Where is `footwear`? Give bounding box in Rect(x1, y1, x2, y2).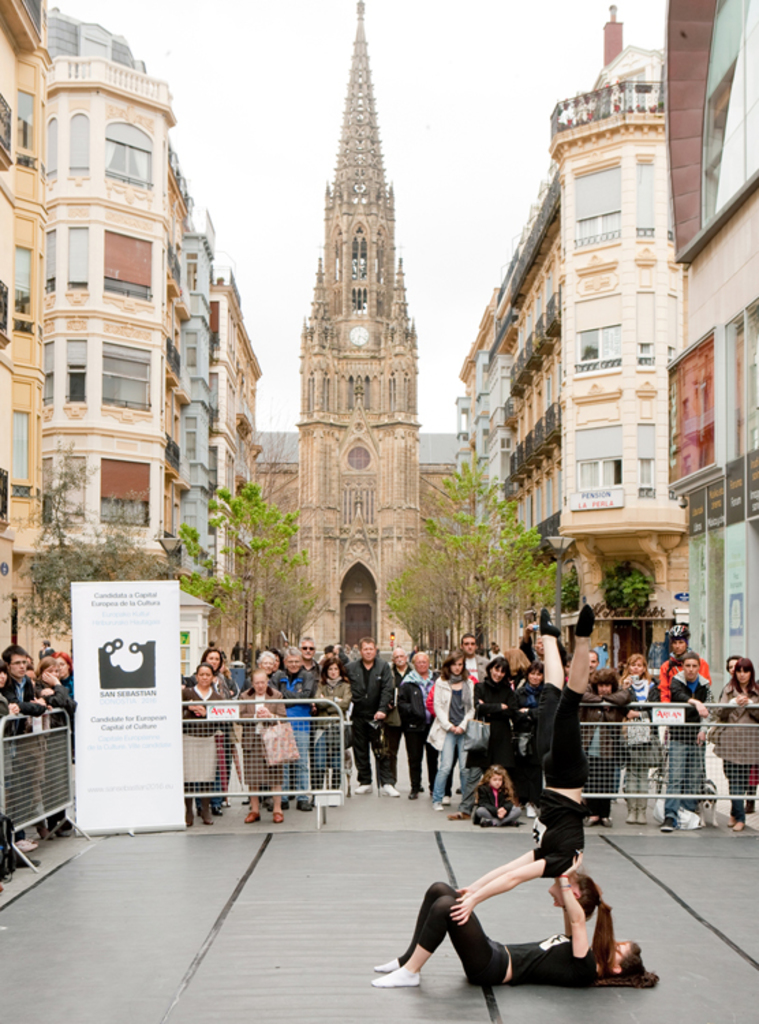
Rect(212, 806, 224, 816).
